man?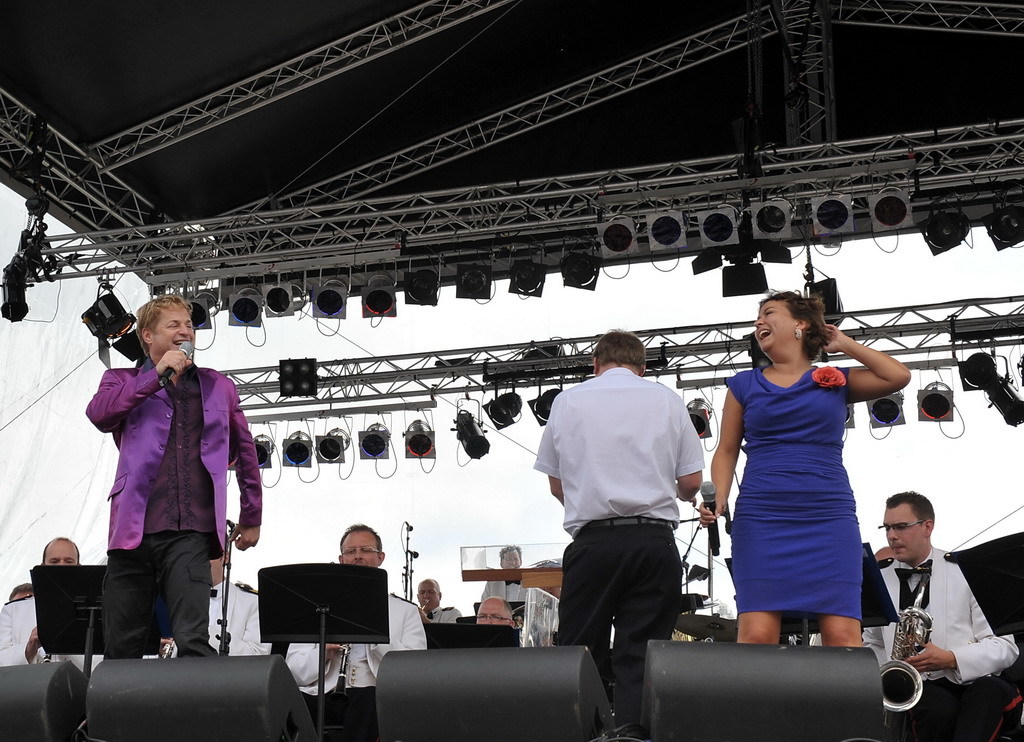
[83, 289, 256, 659]
